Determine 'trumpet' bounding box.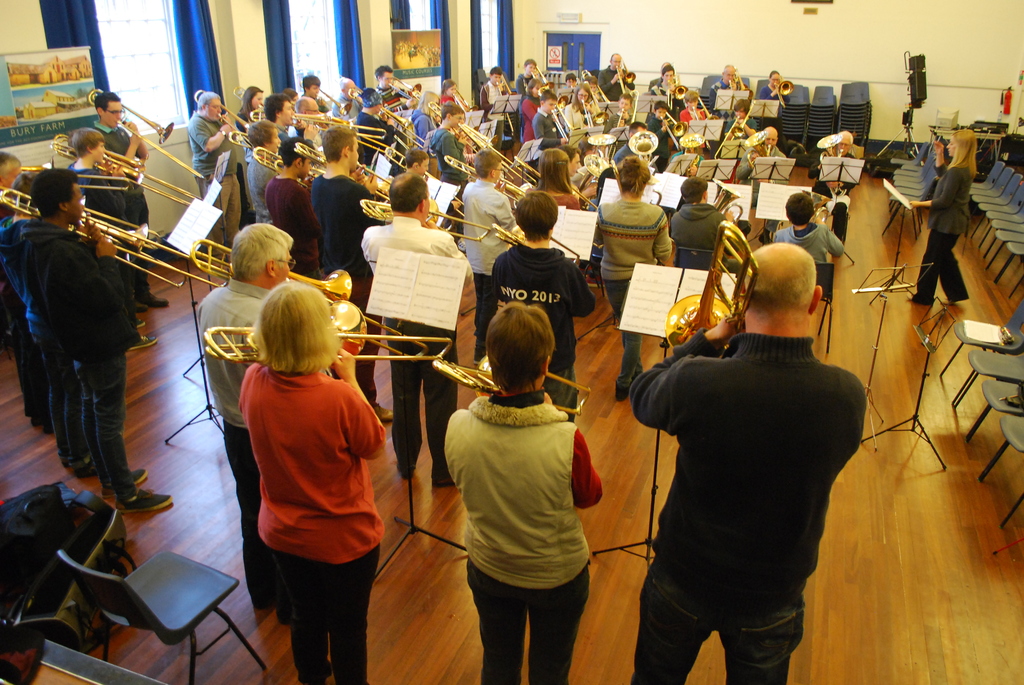
Determined: bbox=(433, 354, 592, 421).
